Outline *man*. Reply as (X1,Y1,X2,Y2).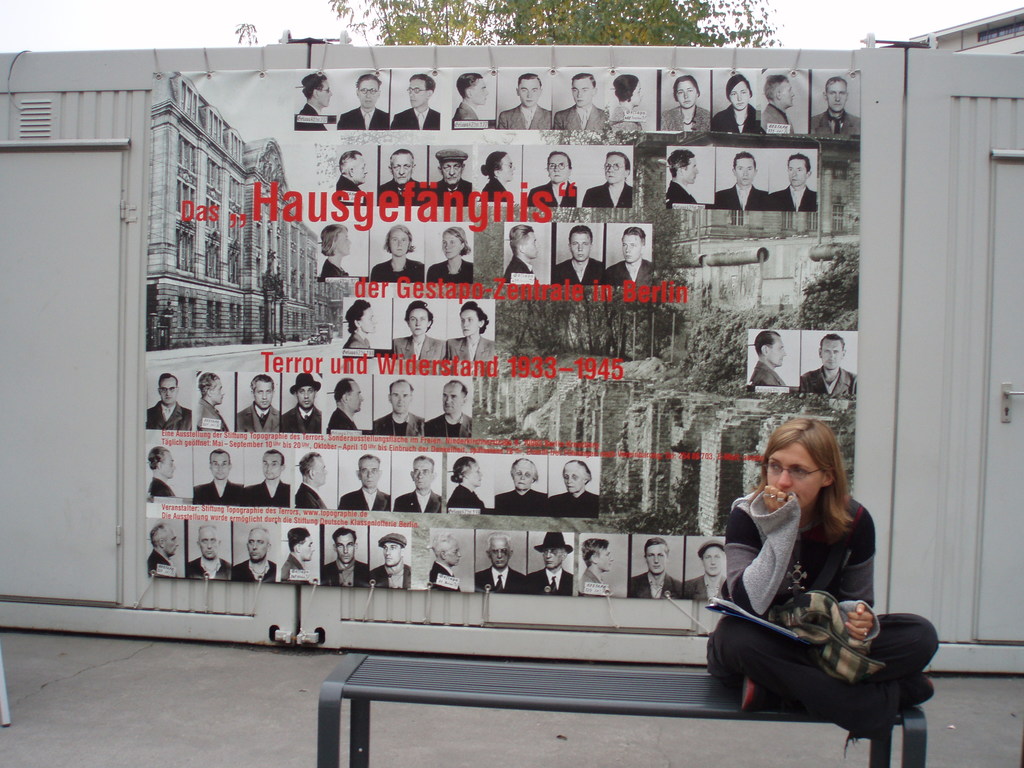
(327,377,367,444).
